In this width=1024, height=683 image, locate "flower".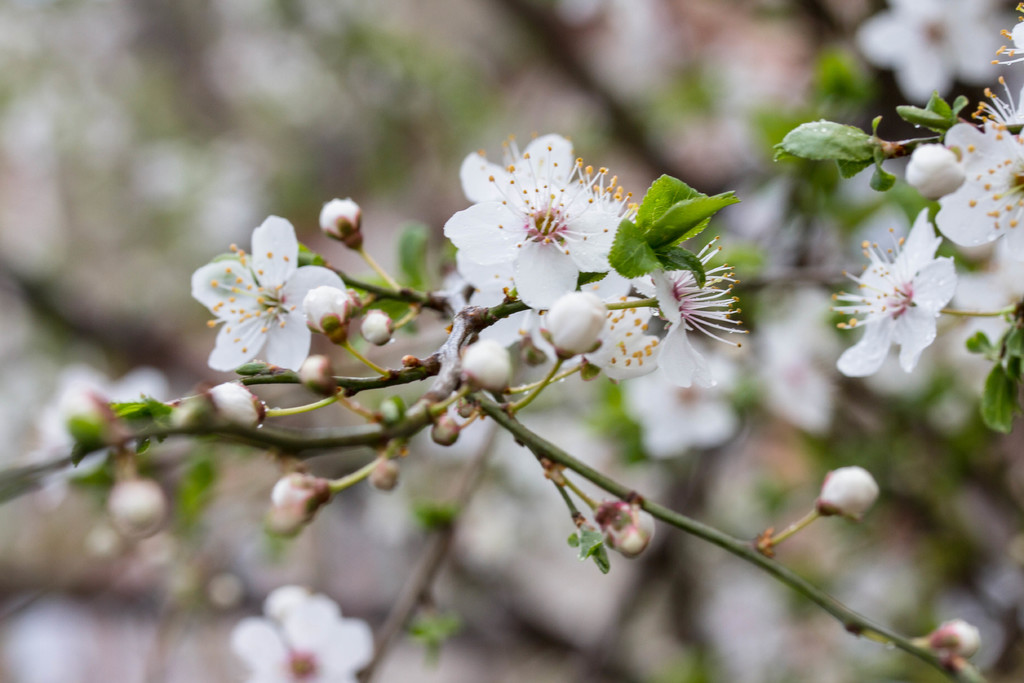
Bounding box: [x1=573, y1=279, x2=664, y2=384].
